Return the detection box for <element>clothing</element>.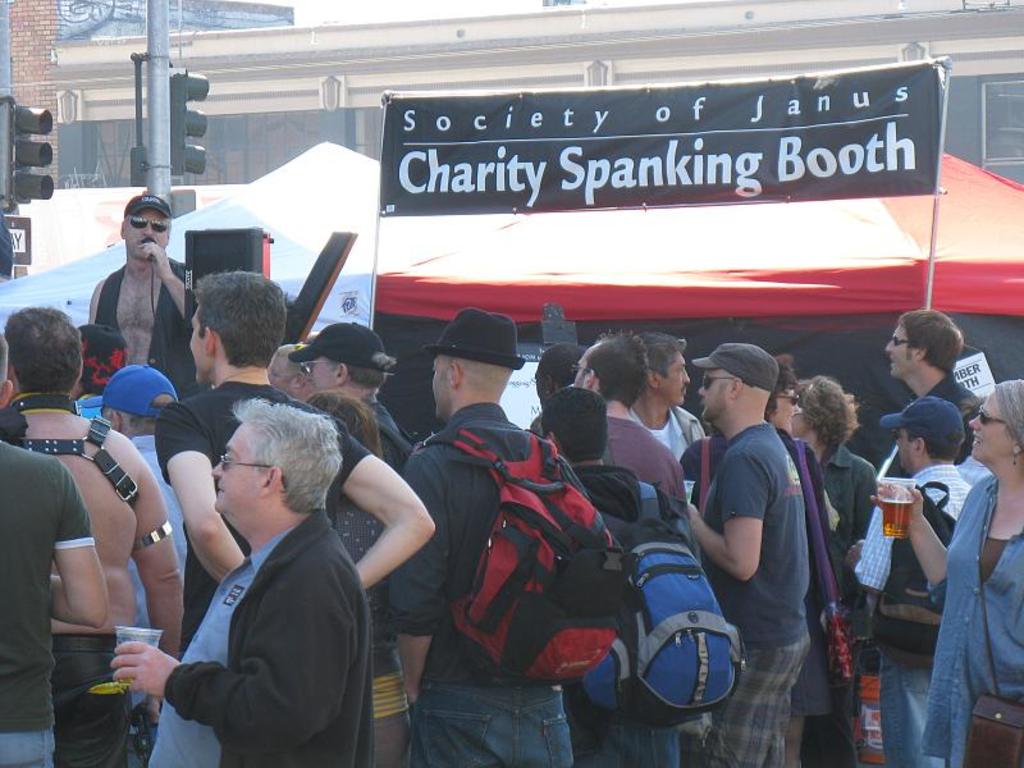
rect(156, 375, 369, 655).
